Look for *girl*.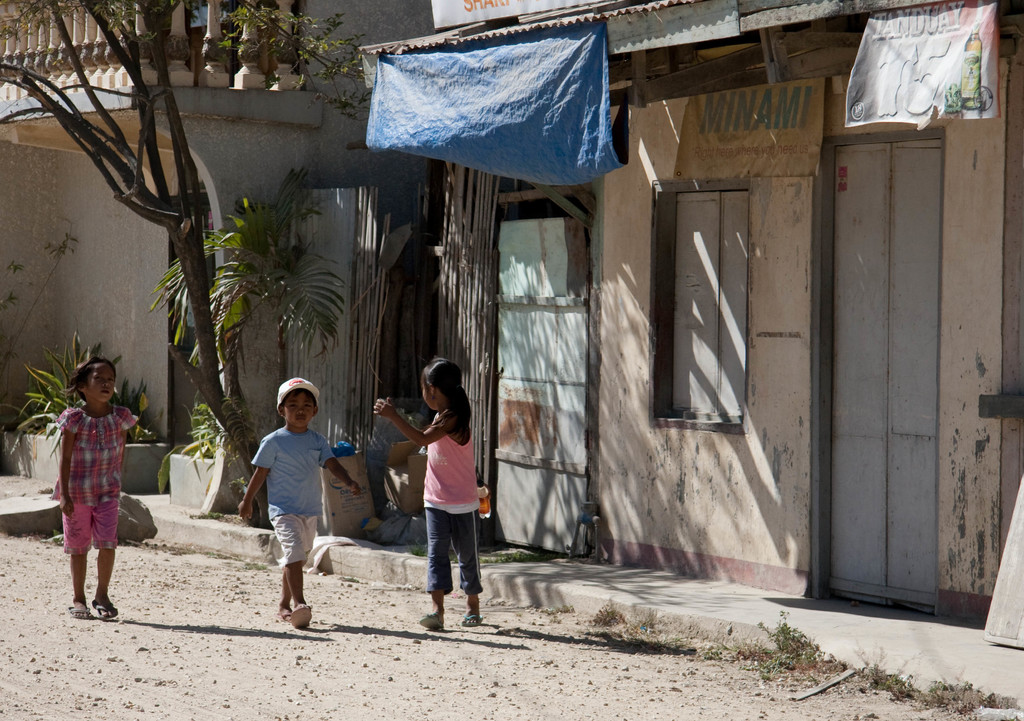
Found: [left=371, top=358, right=486, bottom=627].
